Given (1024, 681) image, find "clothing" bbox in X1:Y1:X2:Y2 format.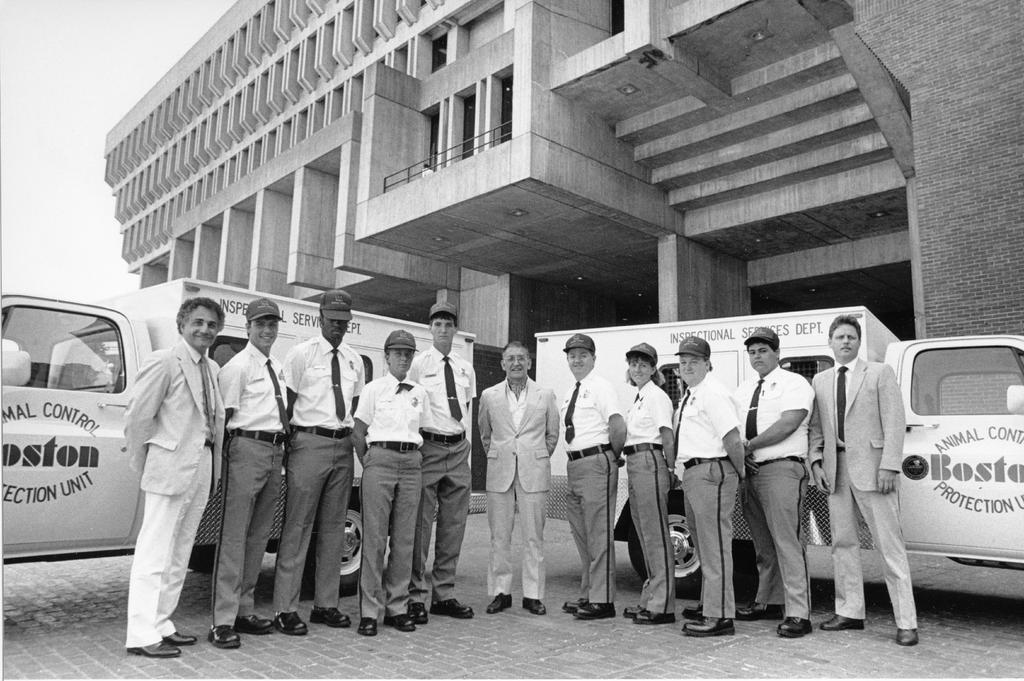
408:348:474:600.
